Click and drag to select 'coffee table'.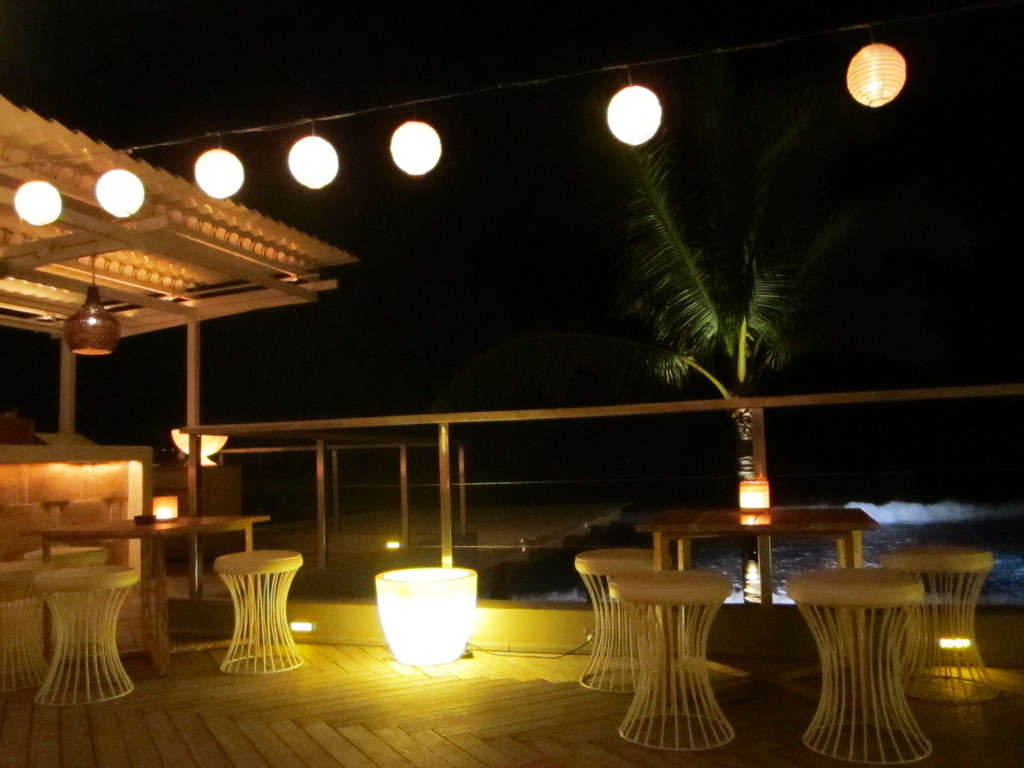
Selection: 645, 505, 878, 578.
